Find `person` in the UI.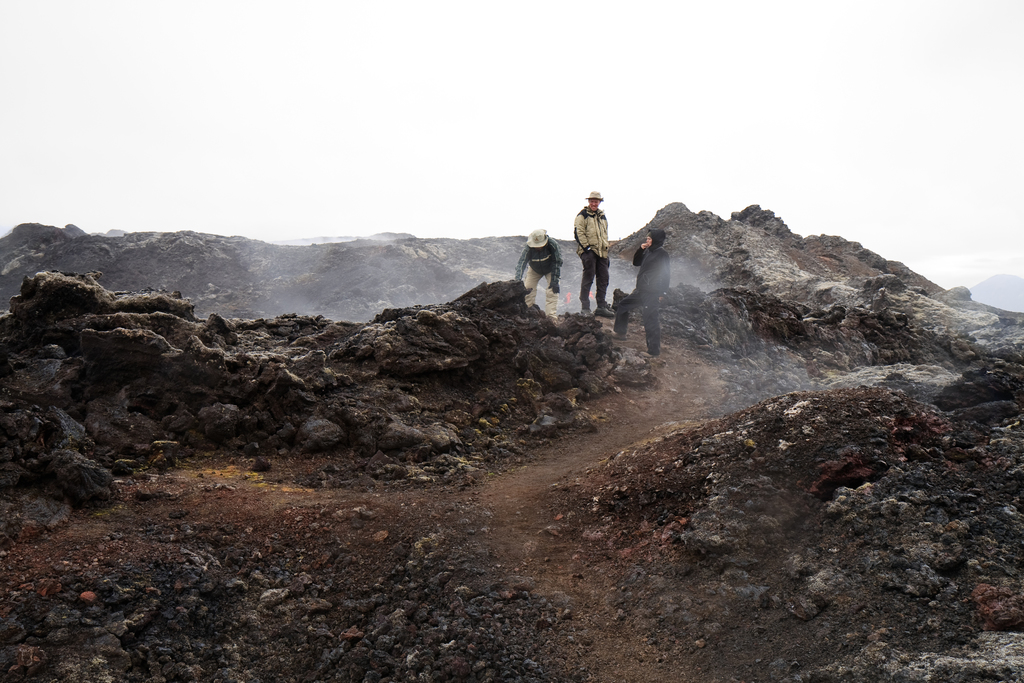
UI element at [left=569, top=193, right=616, bottom=322].
